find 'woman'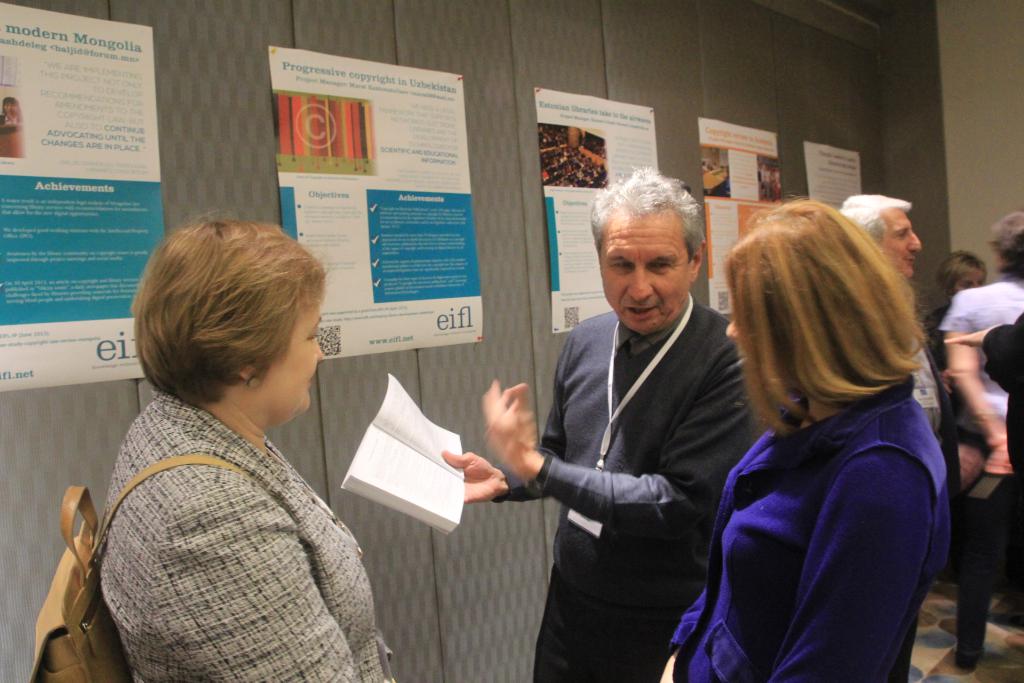
rect(681, 174, 963, 682)
